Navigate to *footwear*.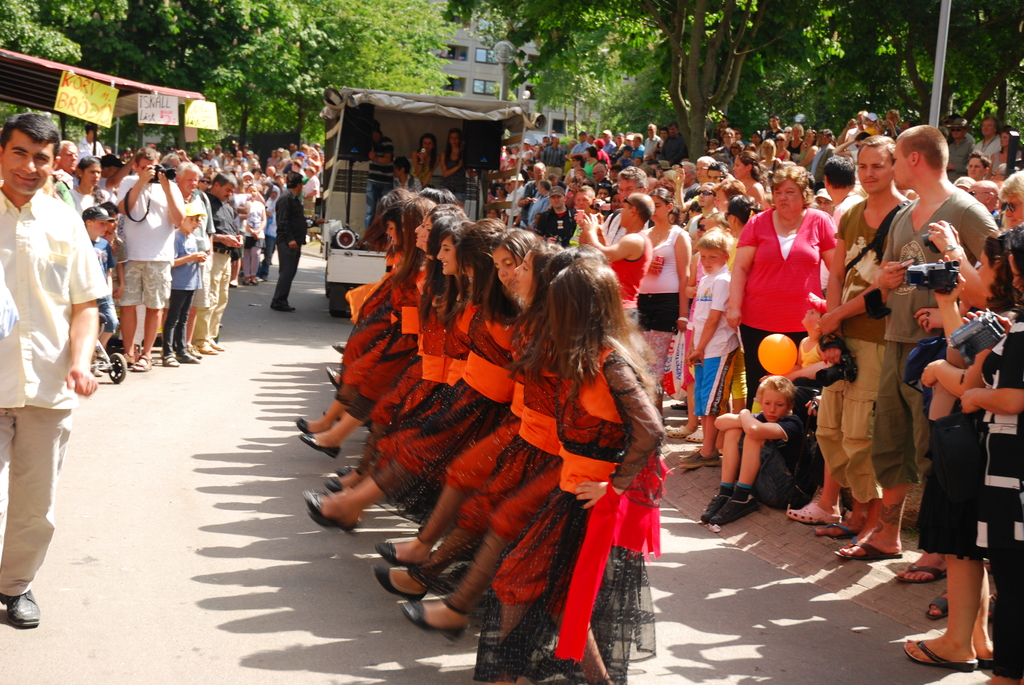
Navigation target: select_region(159, 352, 180, 365).
